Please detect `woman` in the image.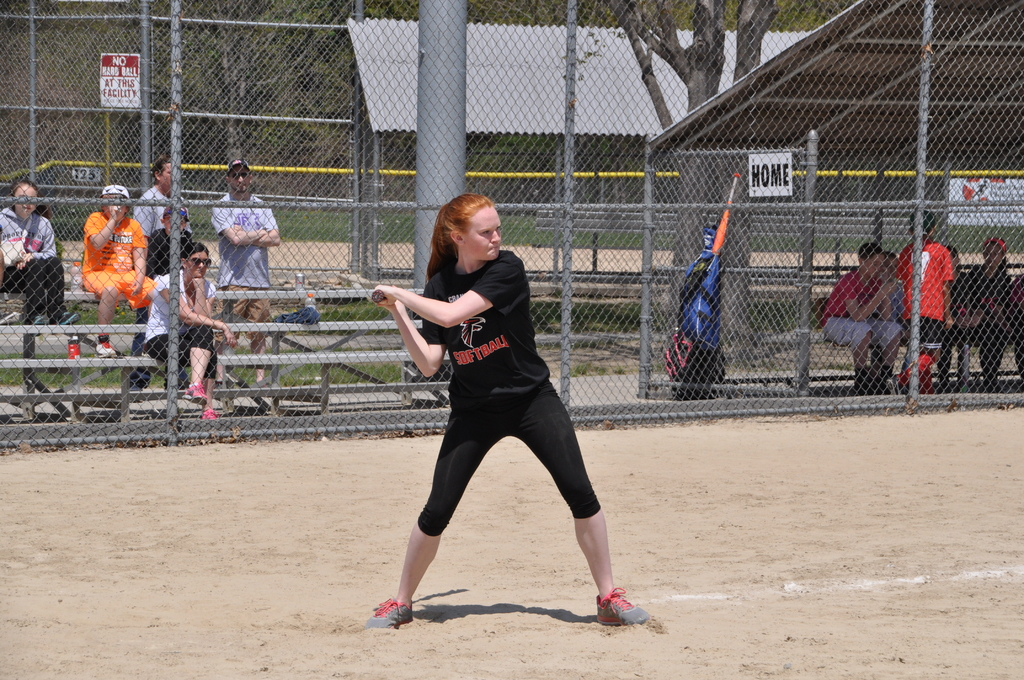
(0,177,81,328).
